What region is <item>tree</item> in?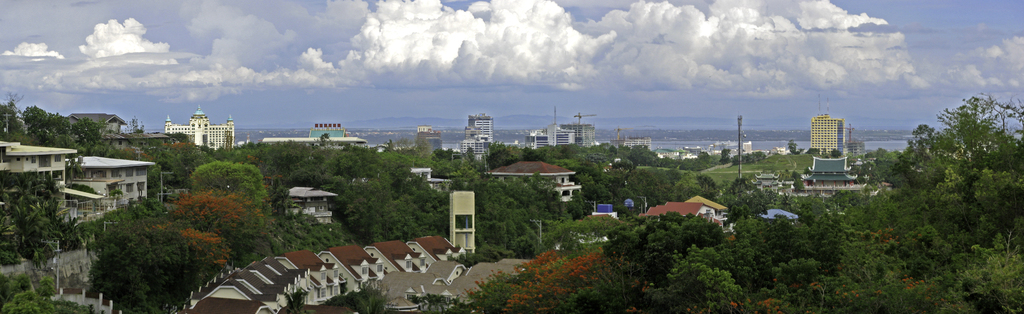
pyautogui.locateOnScreen(699, 209, 803, 288).
